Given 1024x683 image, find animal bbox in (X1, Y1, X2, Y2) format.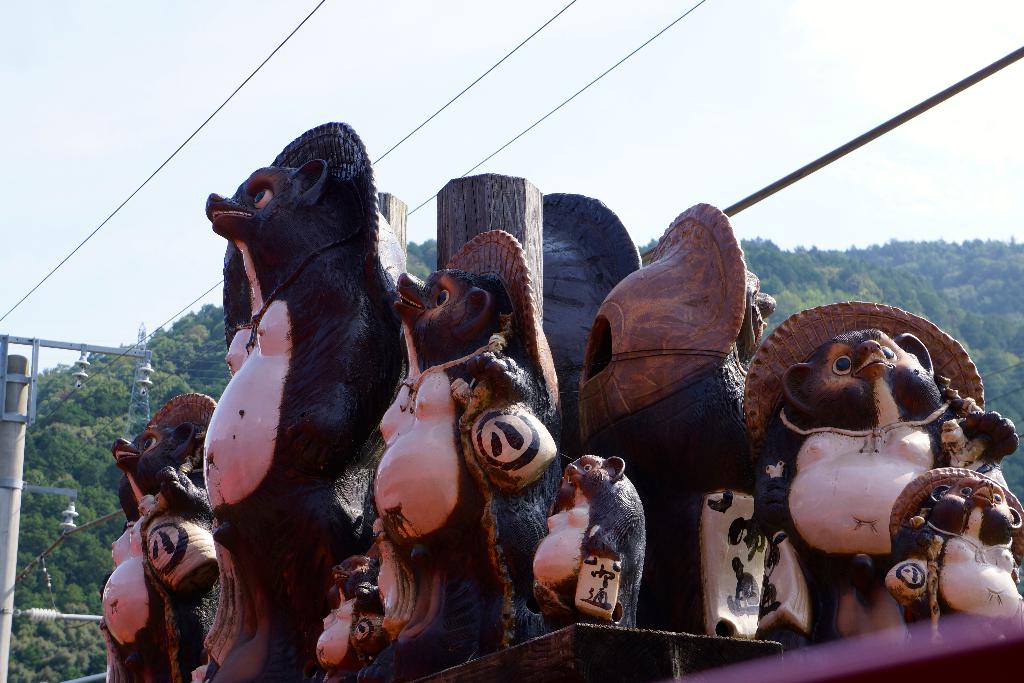
(202, 163, 404, 682).
